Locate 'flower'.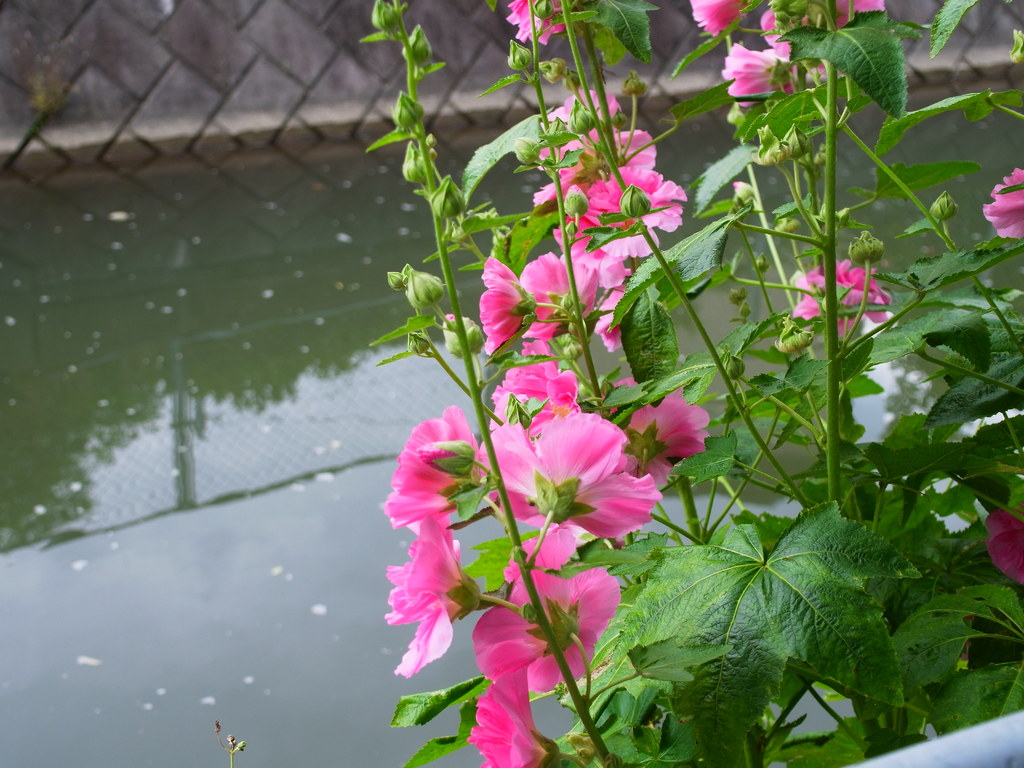
Bounding box: rect(501, 0, 568, 45).
